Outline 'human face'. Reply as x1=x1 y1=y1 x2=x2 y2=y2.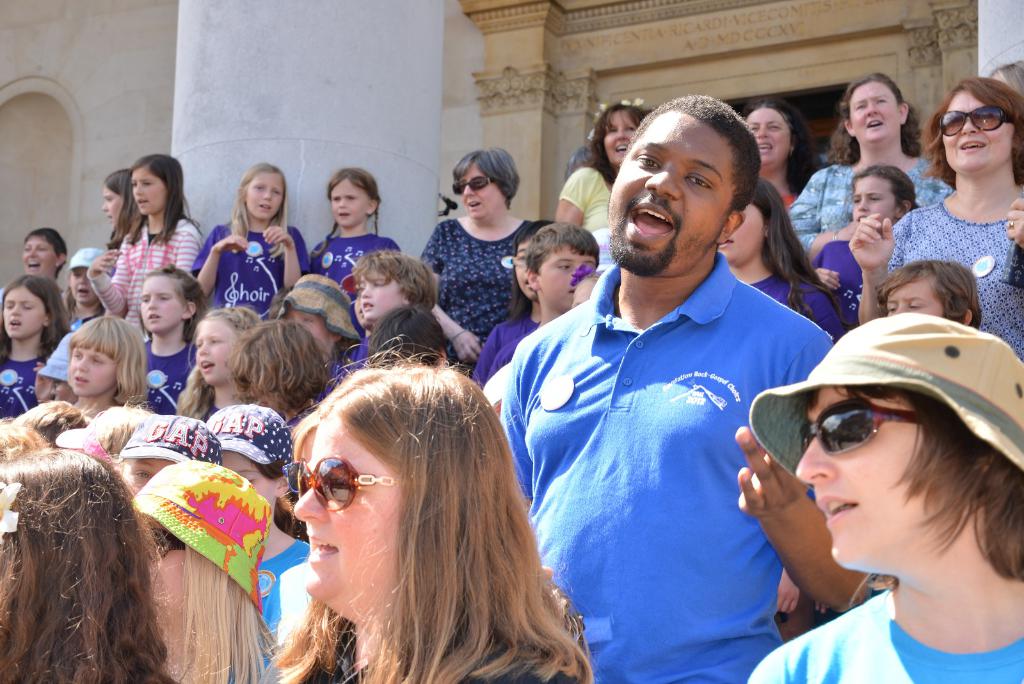
x1=723 y1=205 x2=767 y2=257.
